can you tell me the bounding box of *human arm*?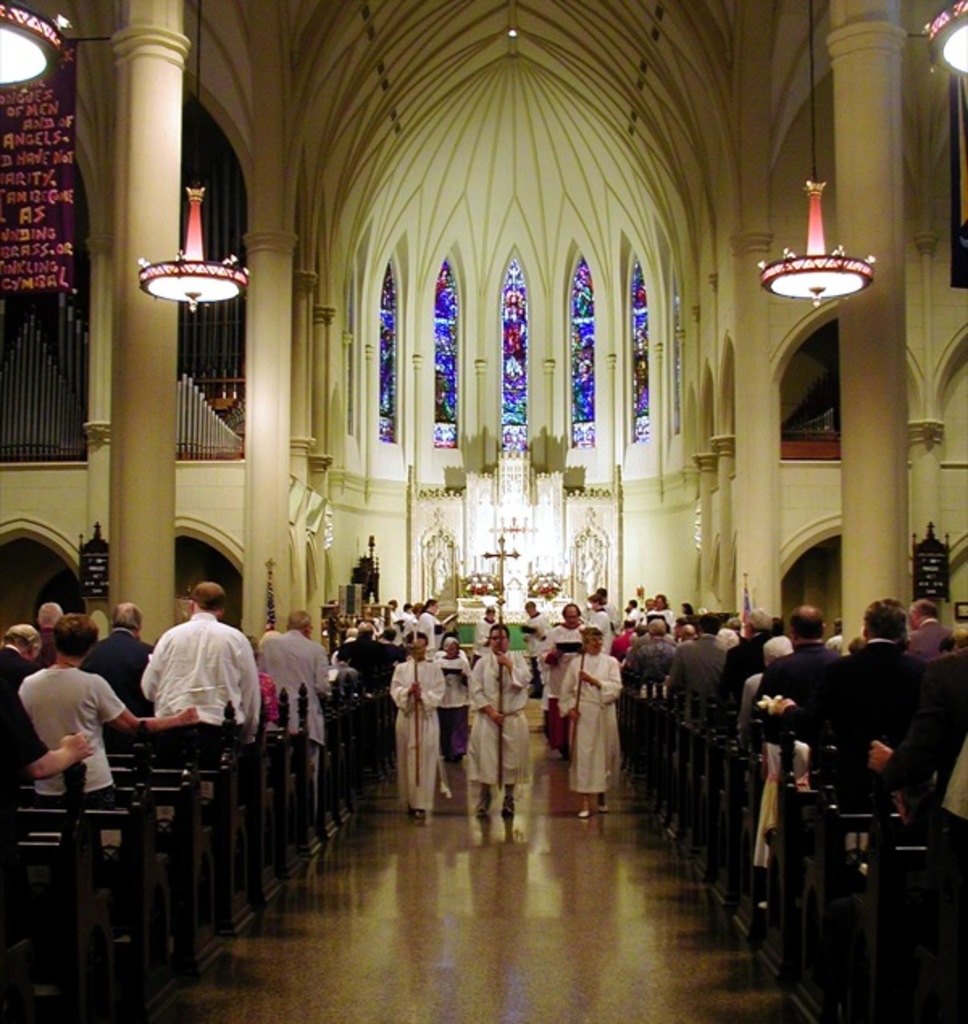
l=550, t=660, r=586, b=727.
